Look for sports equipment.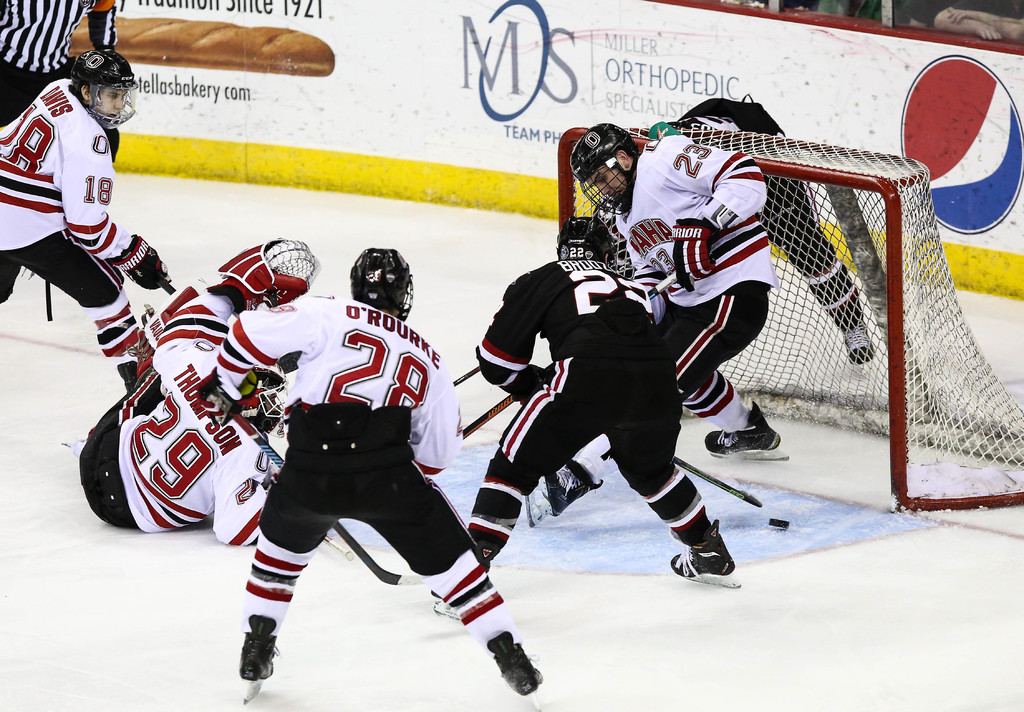
Found: <bbox>69, 49, 138, 127</bbox>.
